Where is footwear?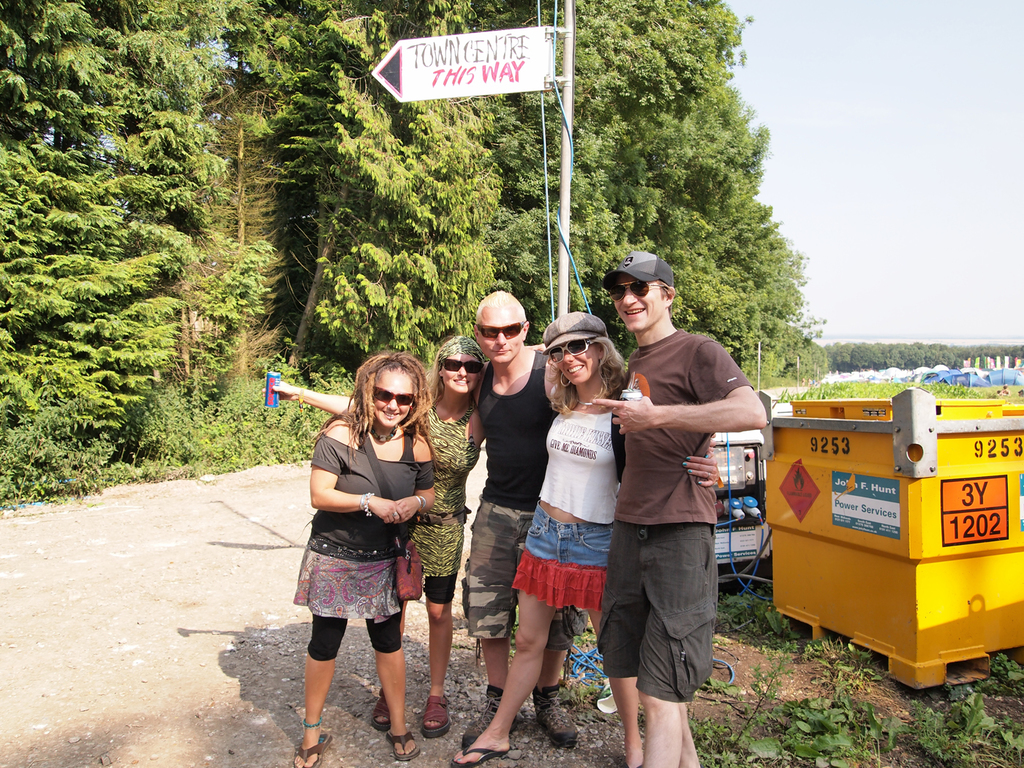
x1=371, y1=690, x2=394, y2=734.
